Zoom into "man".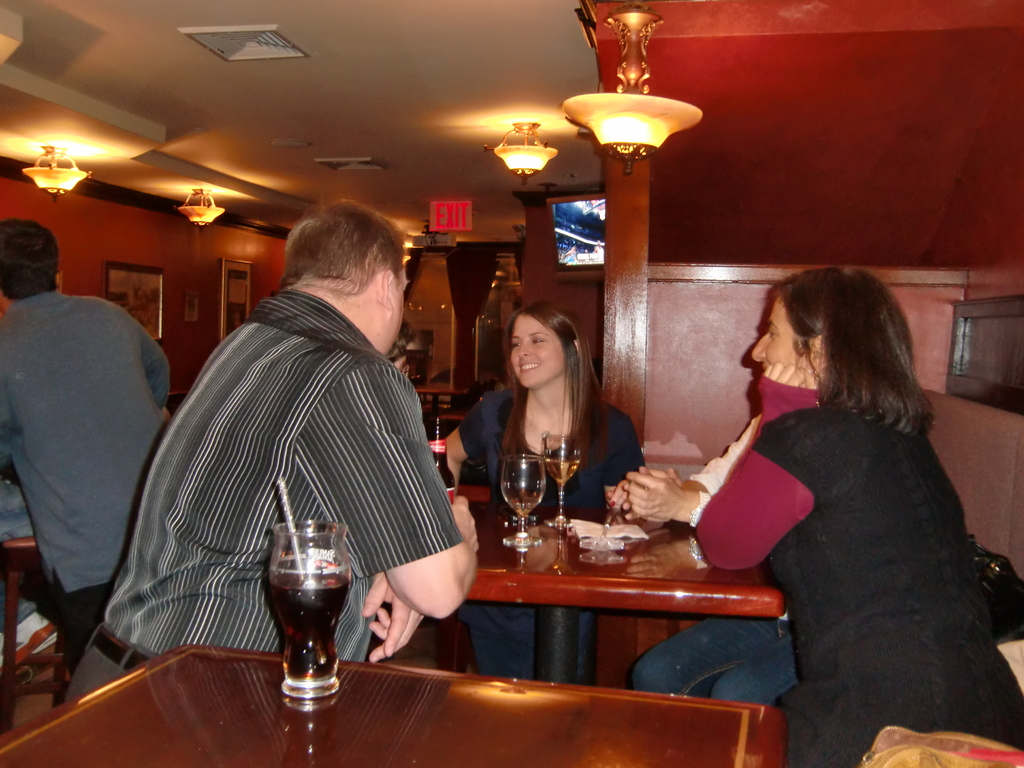
Zoom target: rect(0, 216, 173, 691).
